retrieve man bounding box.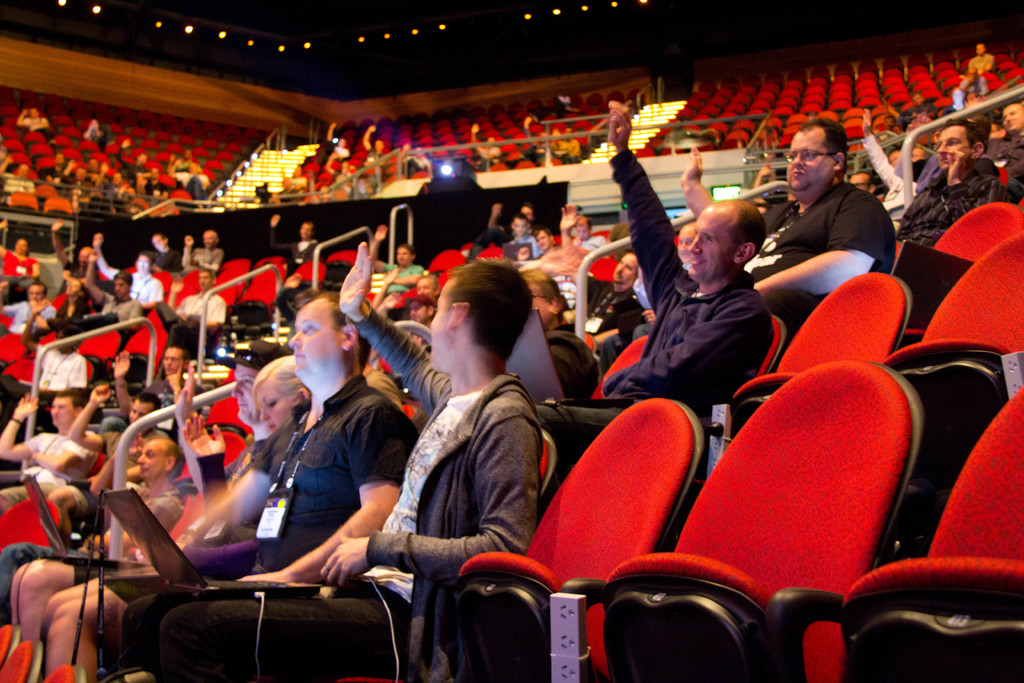
Bounding box: bbox=[161, 237, 541, 682].
